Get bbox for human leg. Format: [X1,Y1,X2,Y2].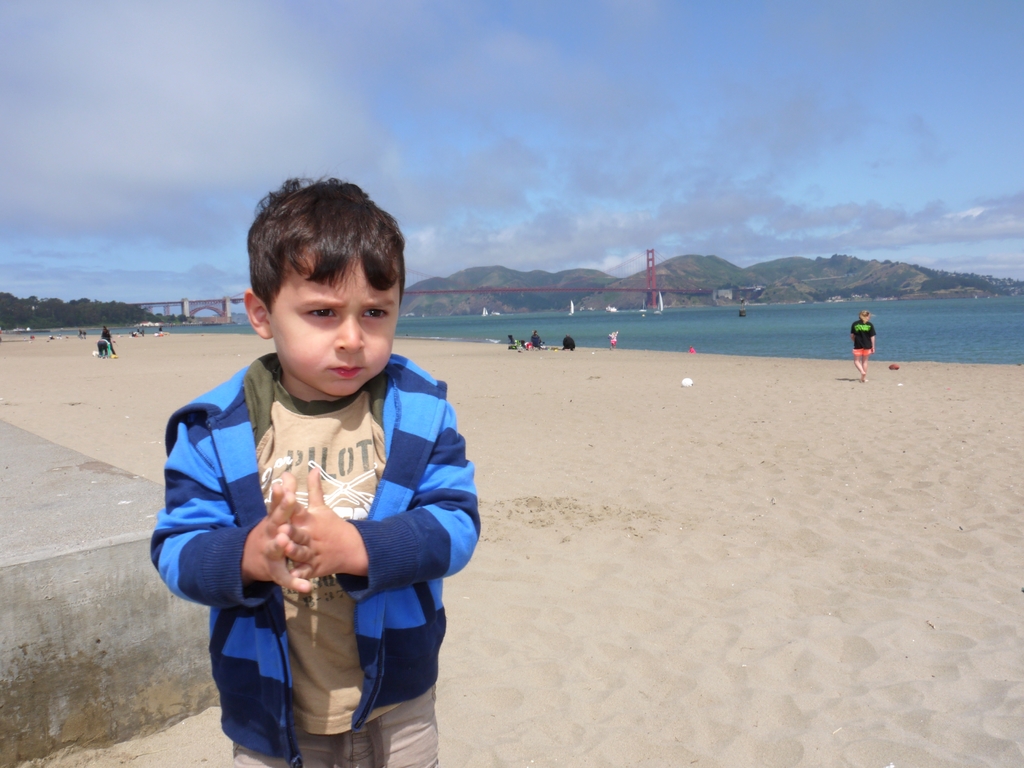
[342,687,444,767].
